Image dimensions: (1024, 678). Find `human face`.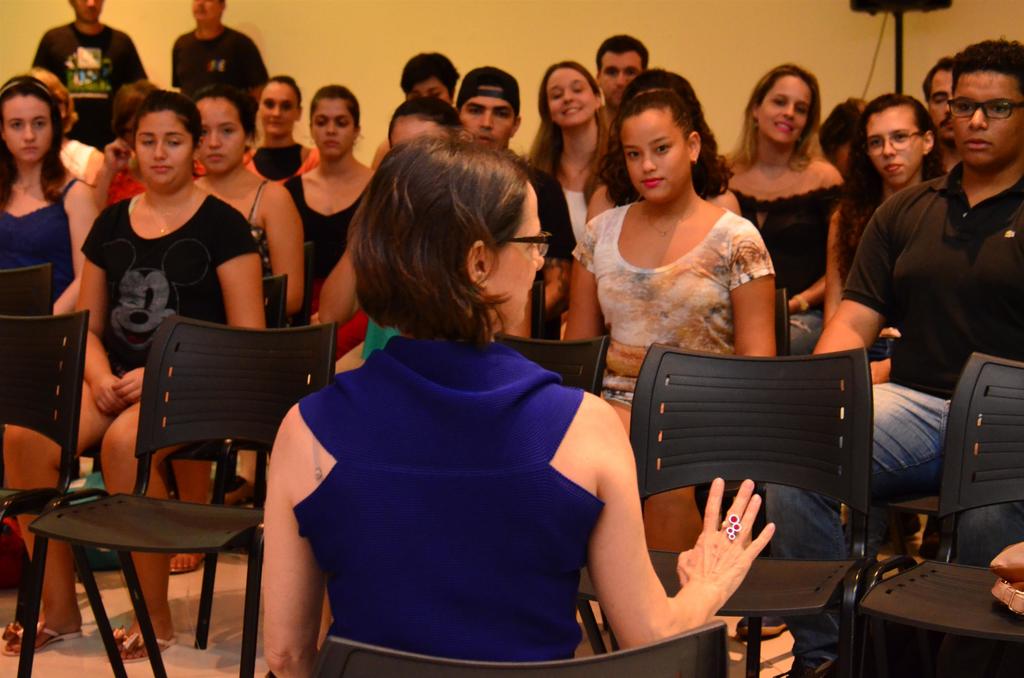
bbox=(952, 65, 1023, 168).
